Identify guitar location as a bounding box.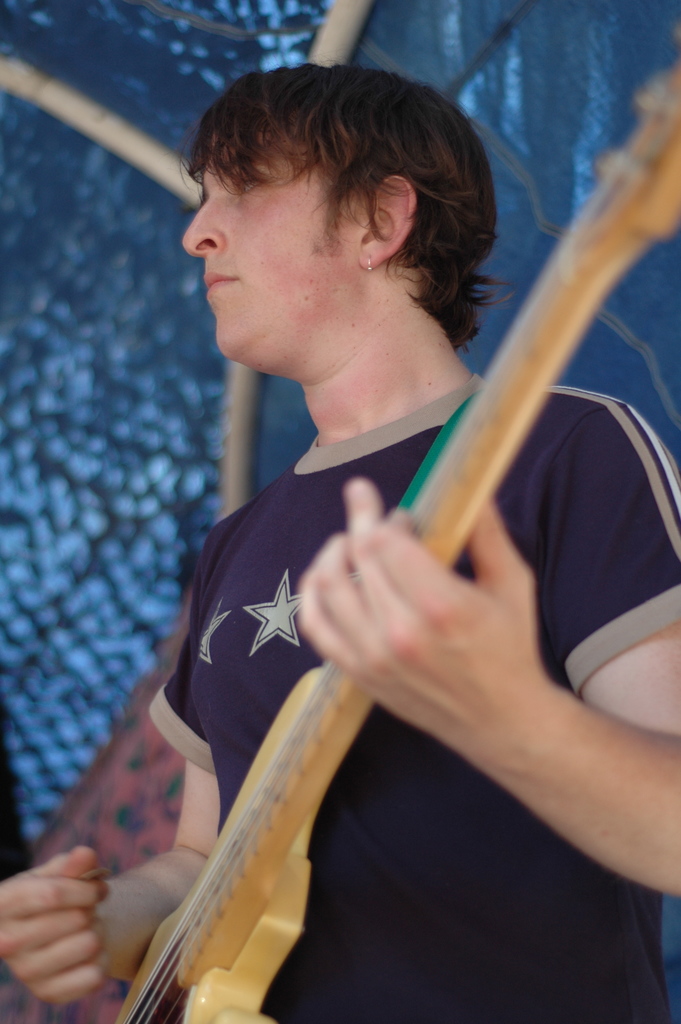
BBox(98, 39, 680, 1023).
